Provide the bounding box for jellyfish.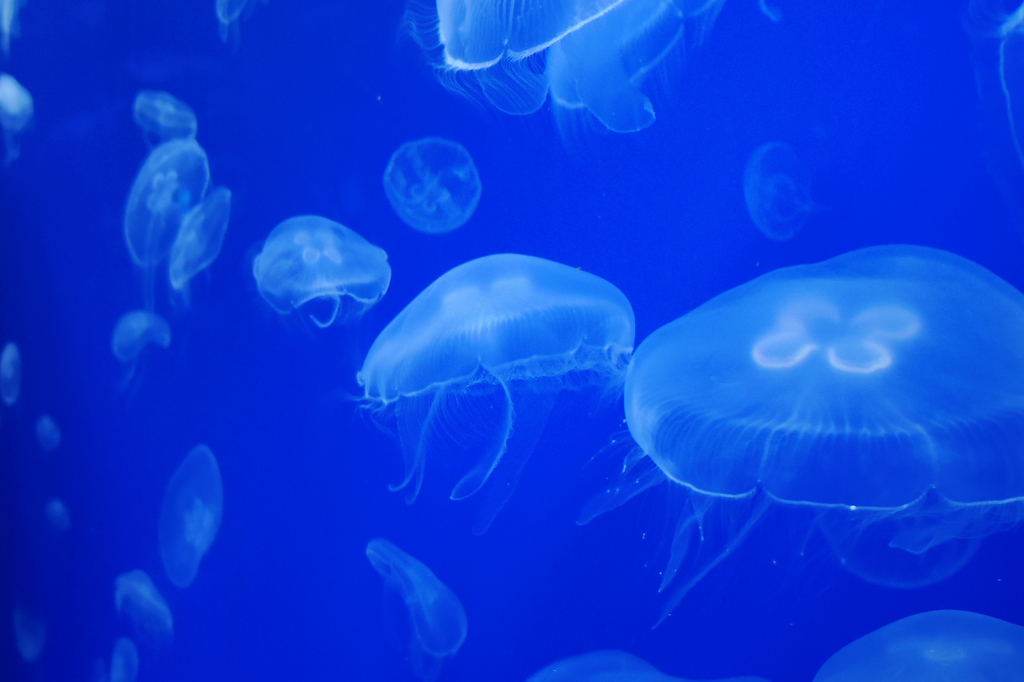
[x1=163, y1=187, x2=235, y2=320].
